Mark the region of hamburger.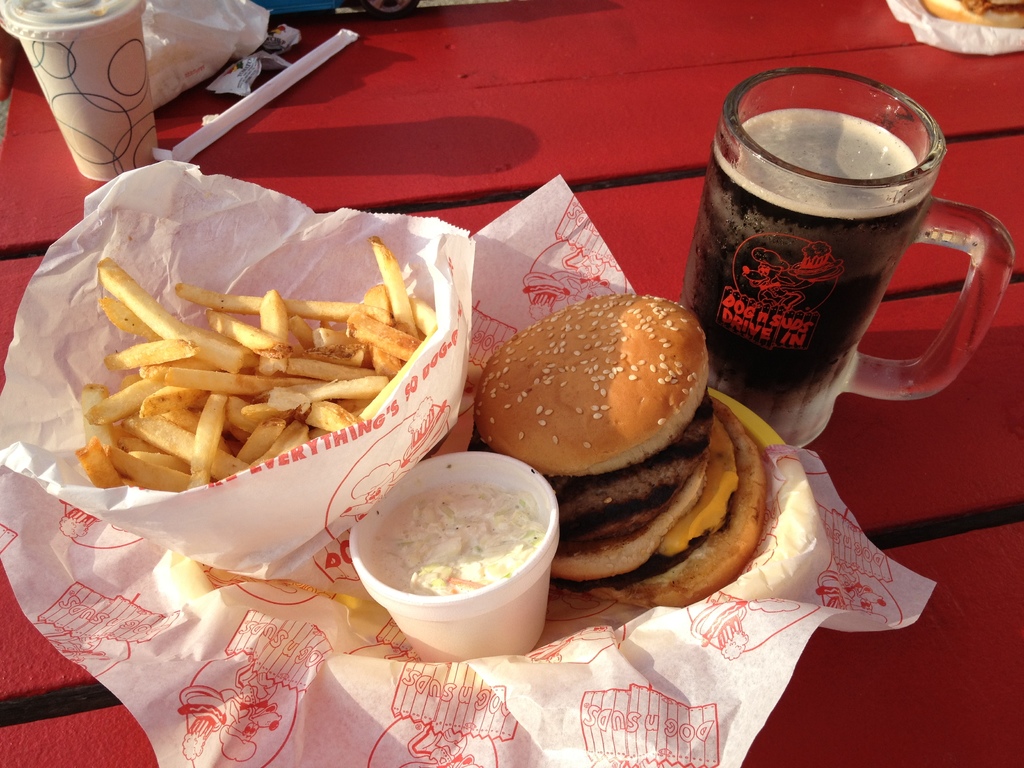
Region: crop(478, 294, 767, 606).
